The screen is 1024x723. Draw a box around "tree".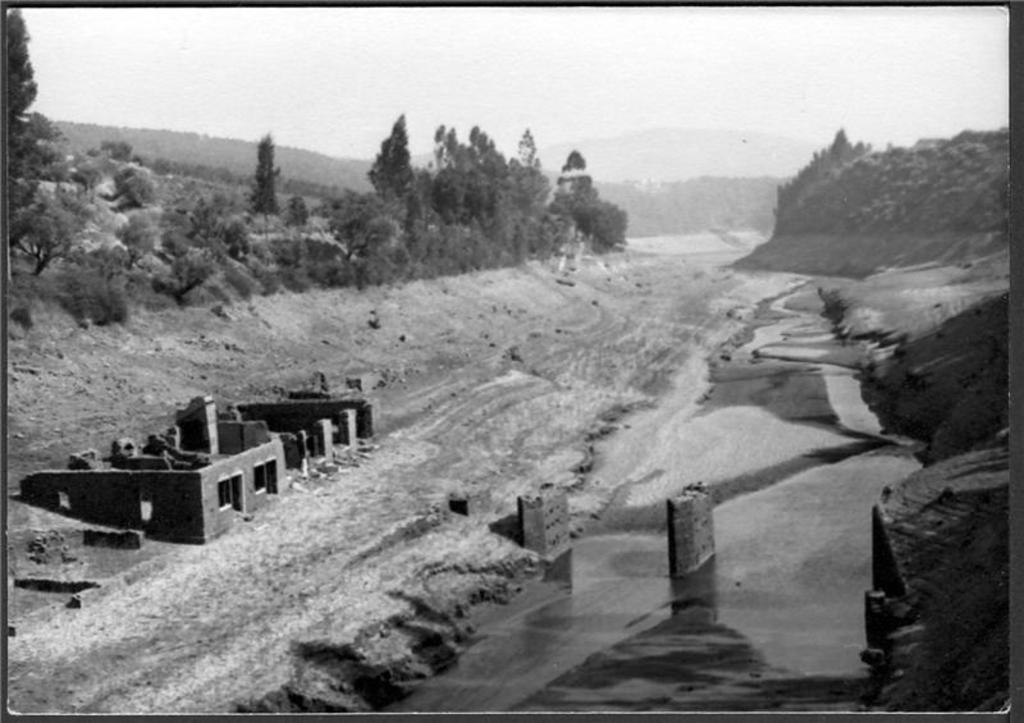
(10, 0, 41, 114).
